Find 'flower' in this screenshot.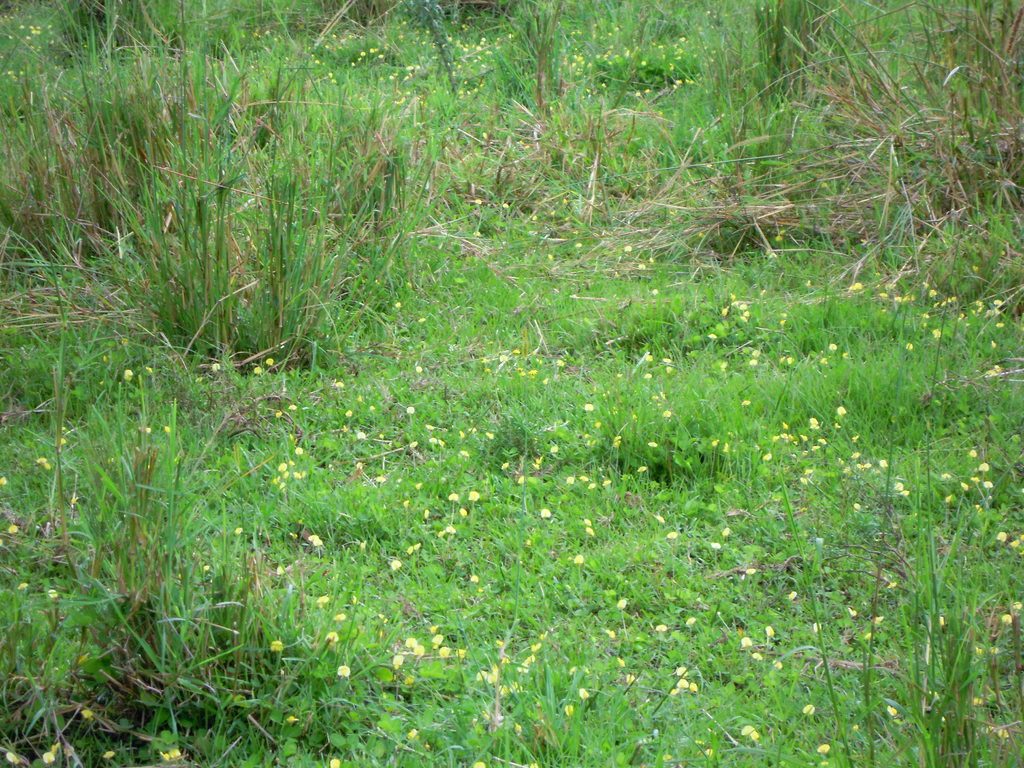
The bounding box for 'flower' is [268,639,282,654].
